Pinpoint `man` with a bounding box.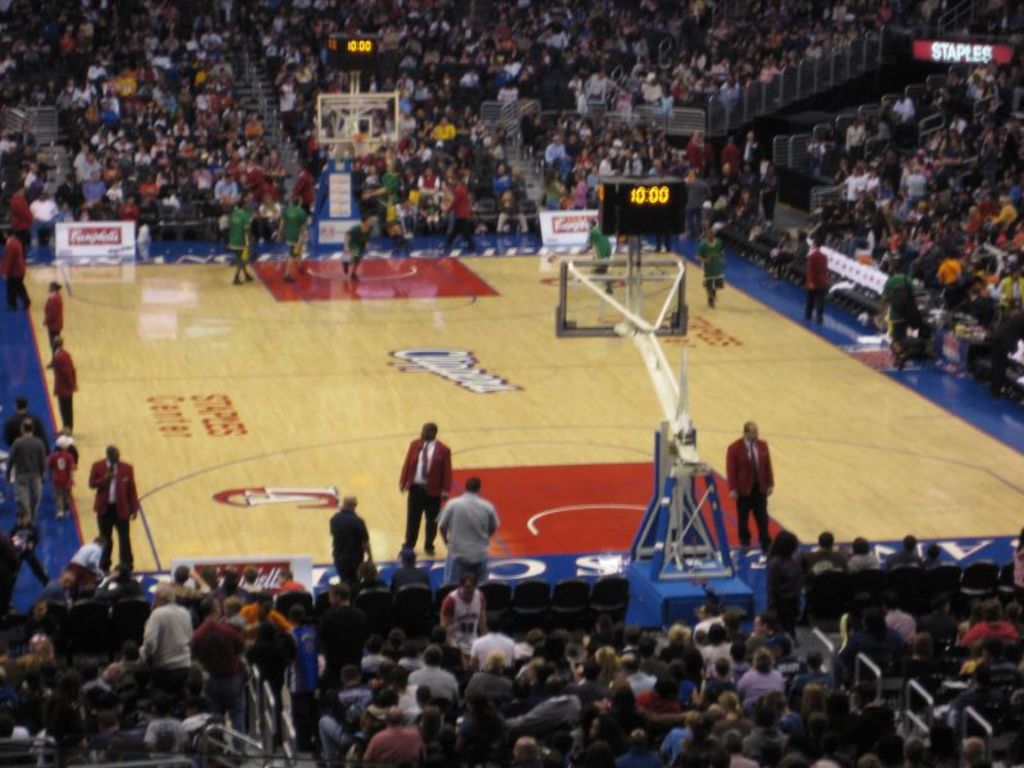
[47, 338, 79, 434].
